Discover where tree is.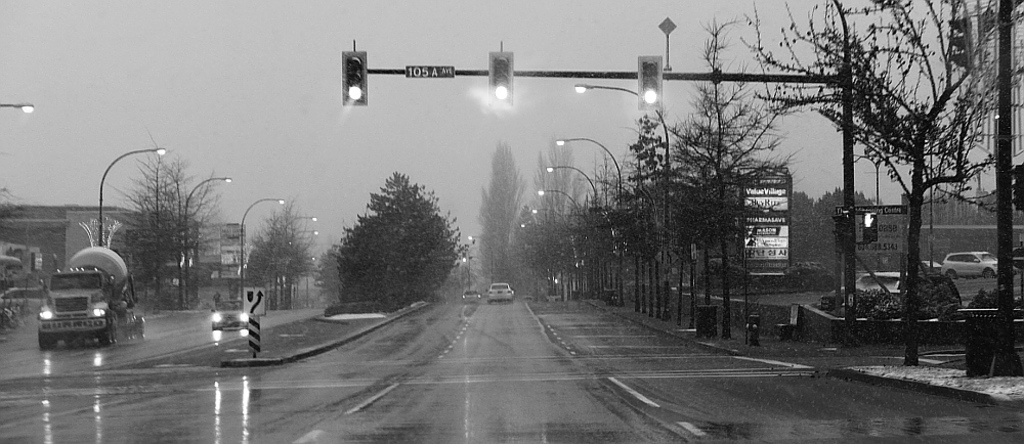
Discovered at detection(607, 148, 636, 316).
